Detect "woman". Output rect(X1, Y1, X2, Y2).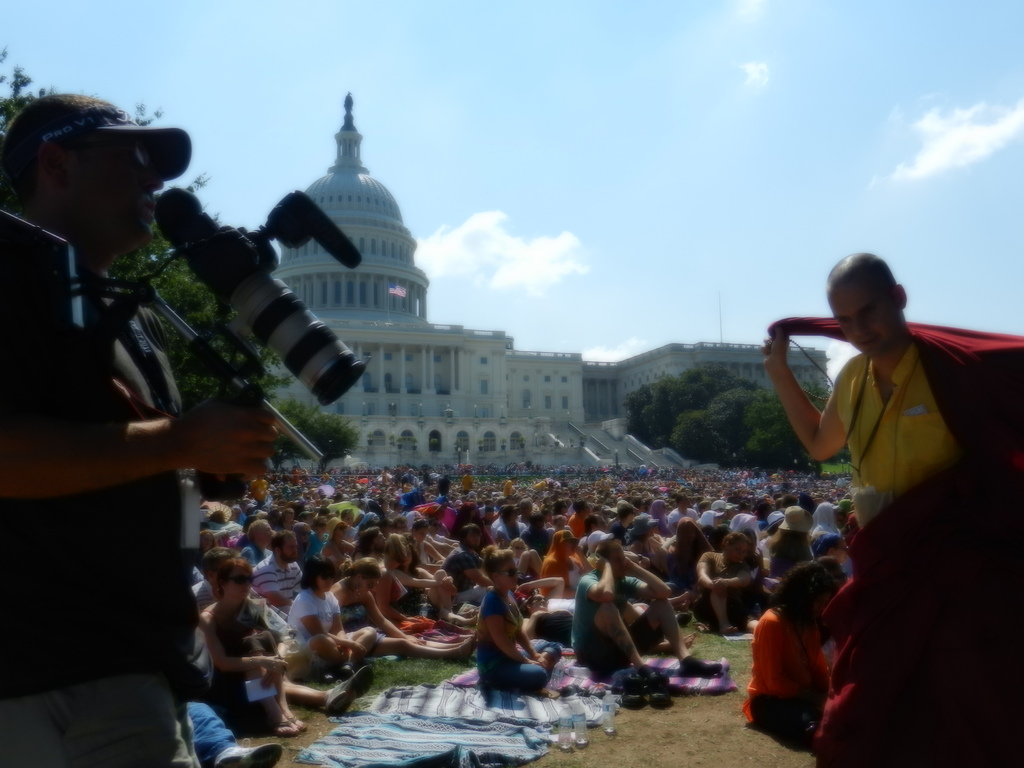
rect(692, 529, 755, 636).
